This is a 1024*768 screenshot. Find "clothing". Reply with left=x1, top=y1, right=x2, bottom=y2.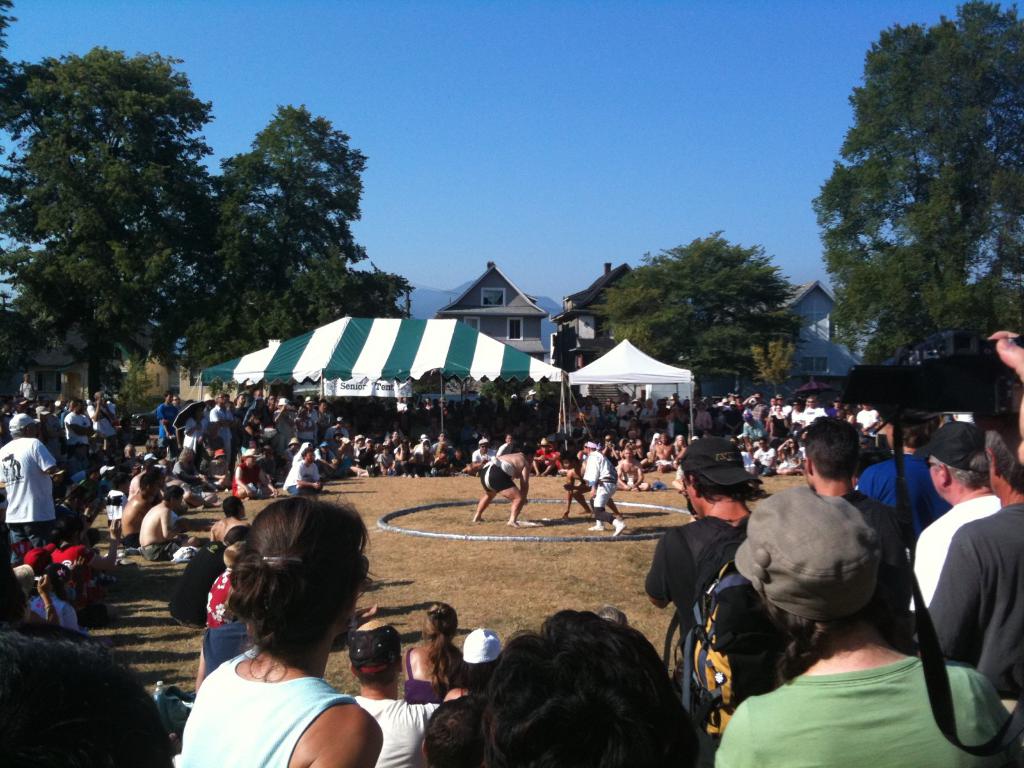
left=215, top=401, right=230, bottom=421.
